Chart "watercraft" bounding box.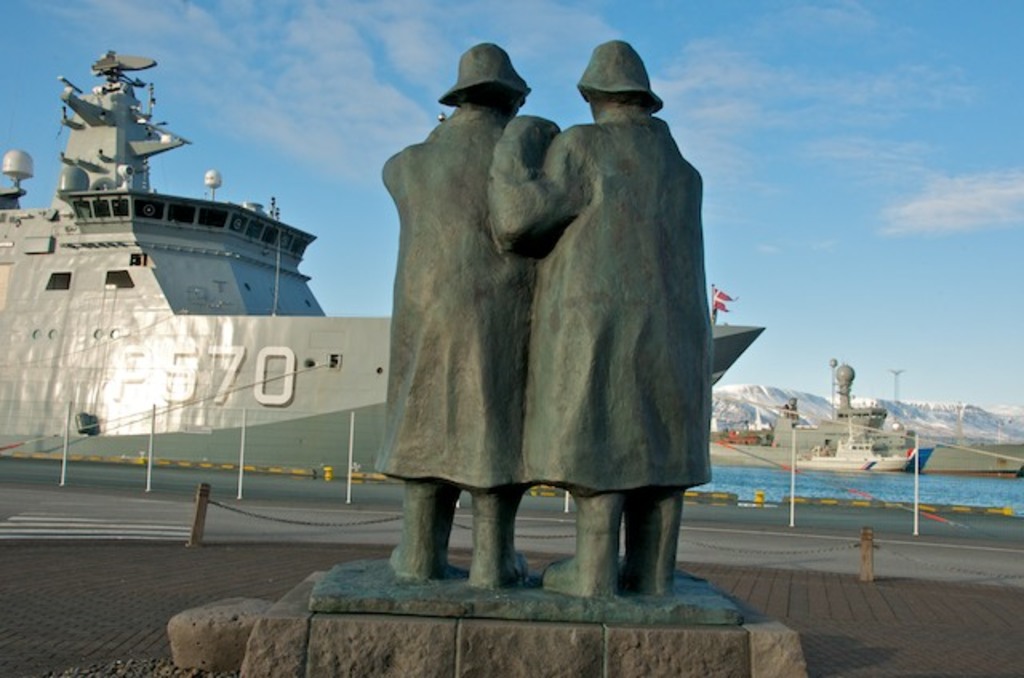
Charted: <bbox>715, 365, 1019, 483</bbox>.
